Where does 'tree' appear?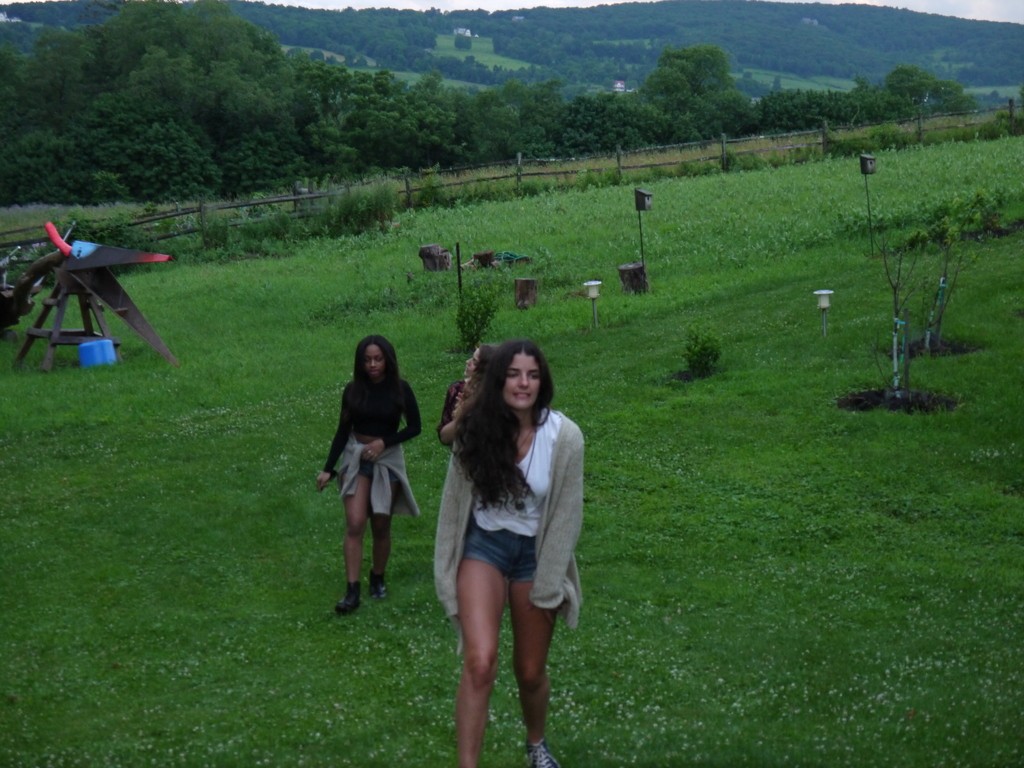
Appears at detection(642, 32, 768, 119).
